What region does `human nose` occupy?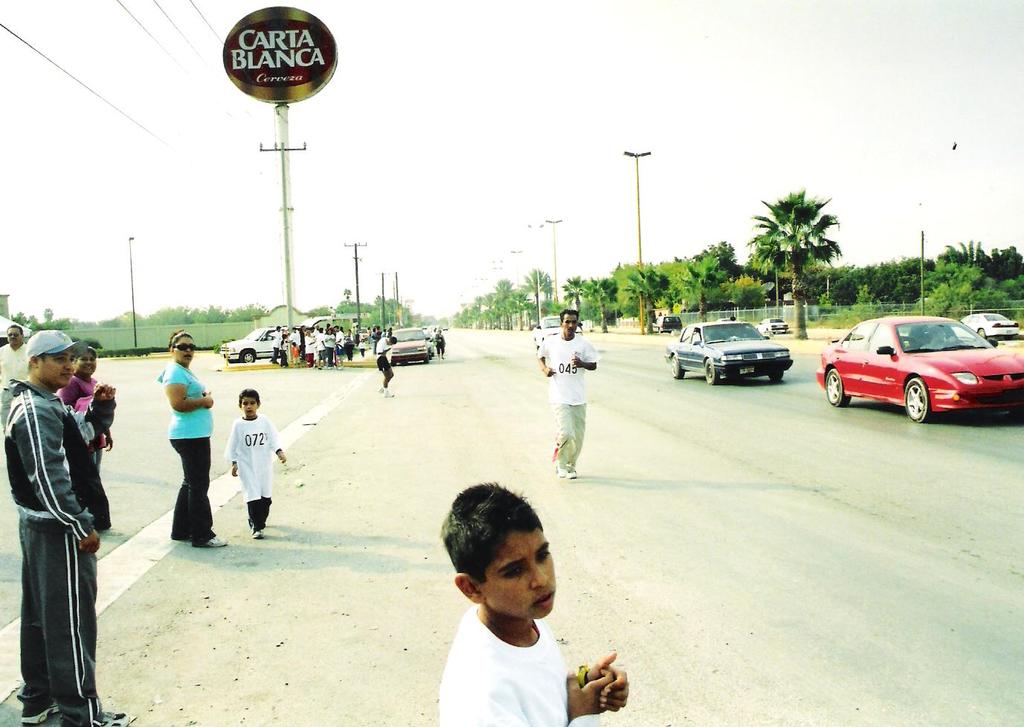
(530,566,553,591).
